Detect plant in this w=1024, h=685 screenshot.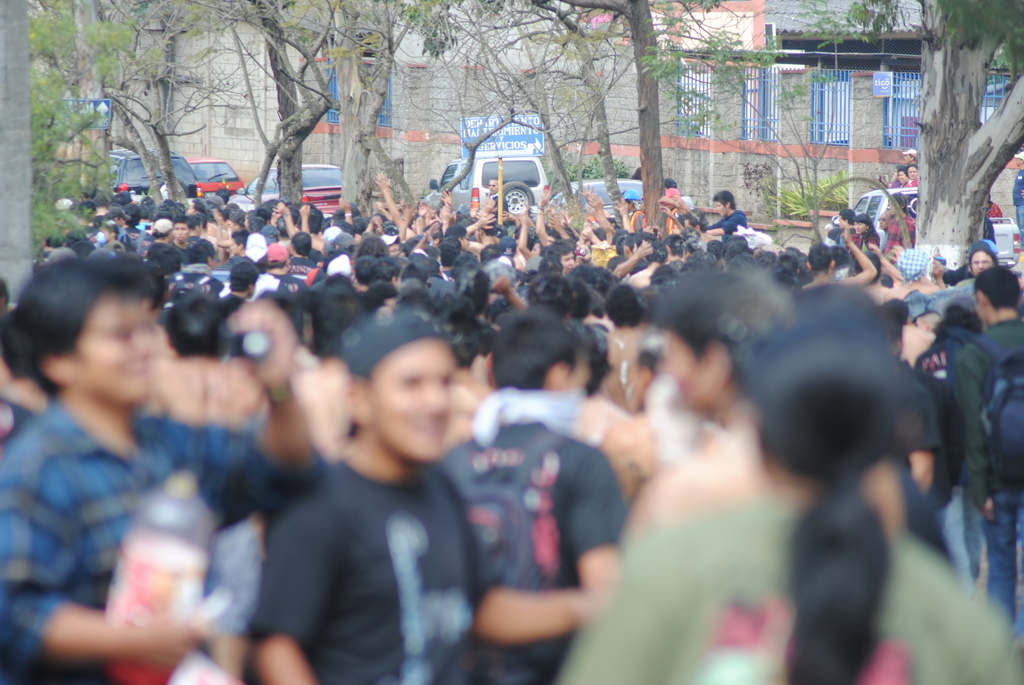
Detection: {"left": 778, "top": 169, "right": 847, "bottom": 219}.
